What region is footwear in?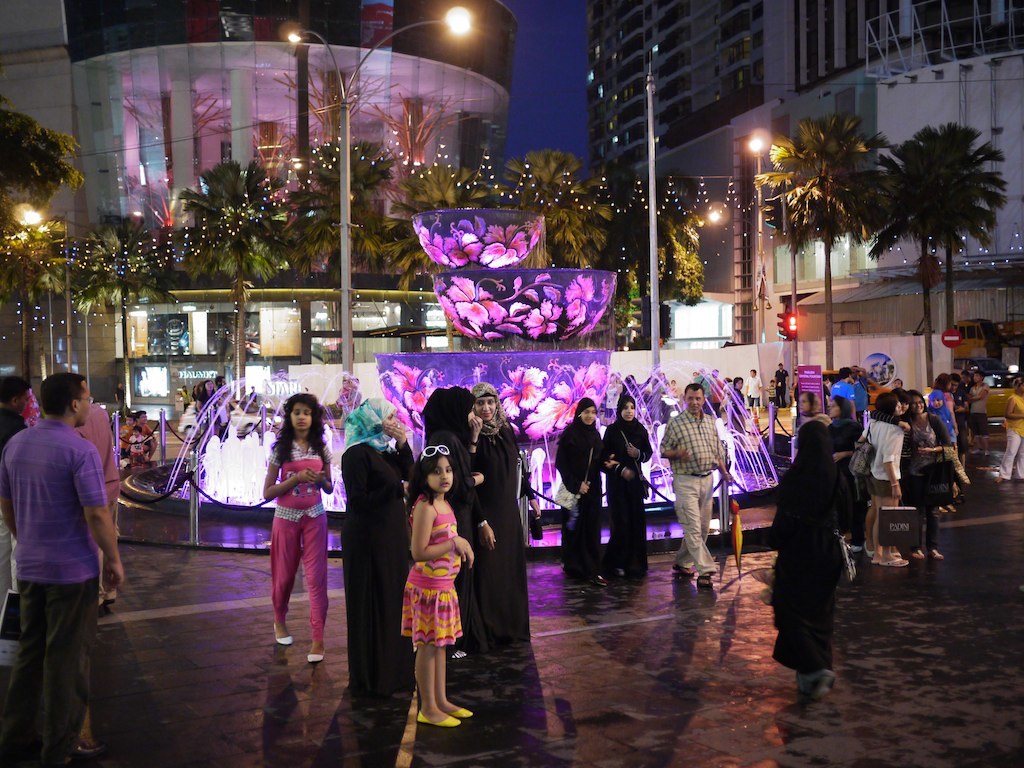
x1=603, y1=567, x2=626, y2=582.
